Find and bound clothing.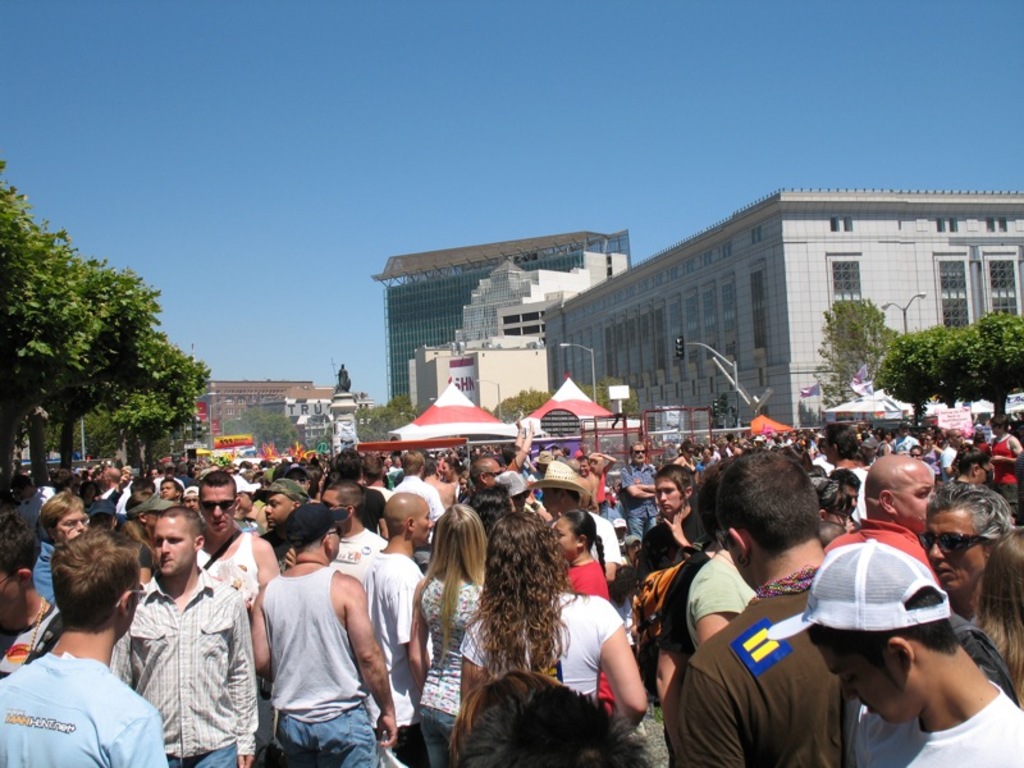
Bound: [344,558,422,767].
